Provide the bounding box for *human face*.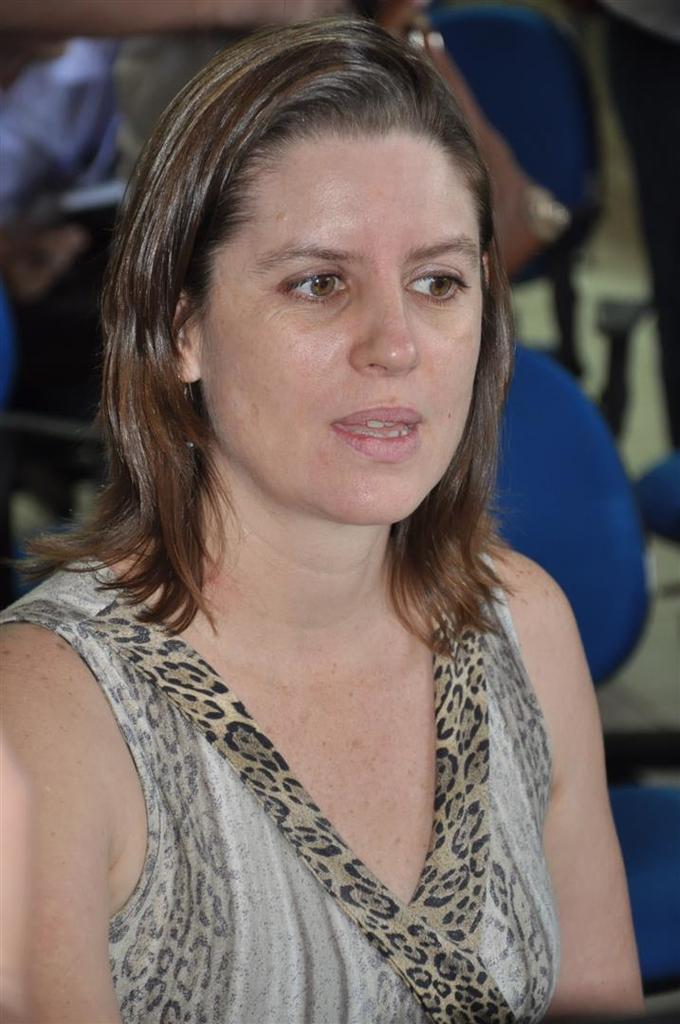
(left=194, top=101, right=481, bottom=519).
